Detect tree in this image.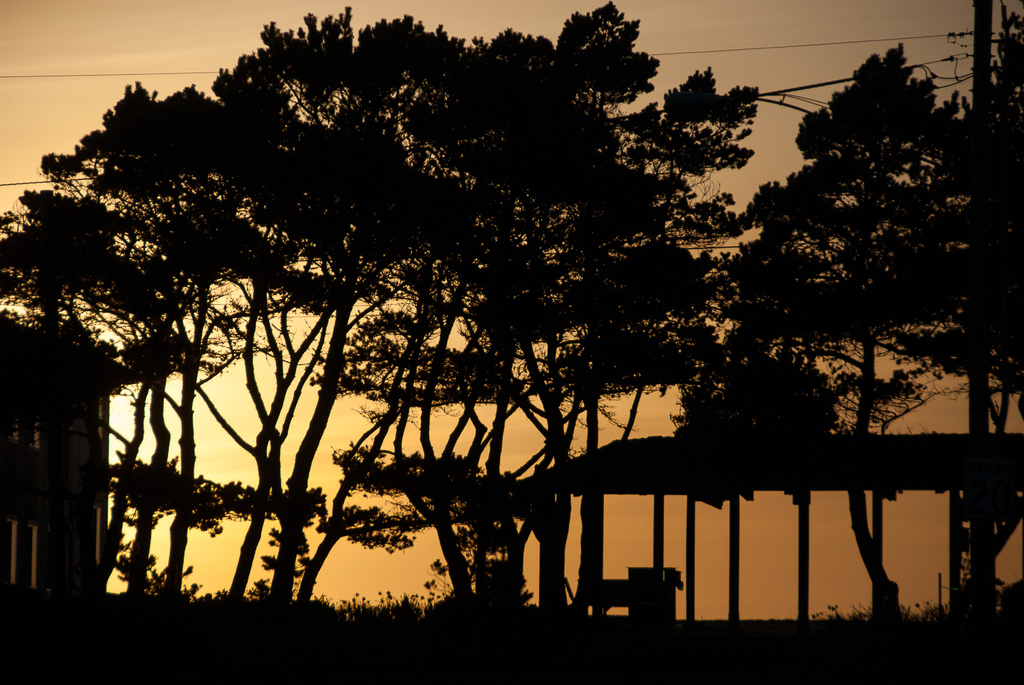
Detection: 0,193,69,370.
